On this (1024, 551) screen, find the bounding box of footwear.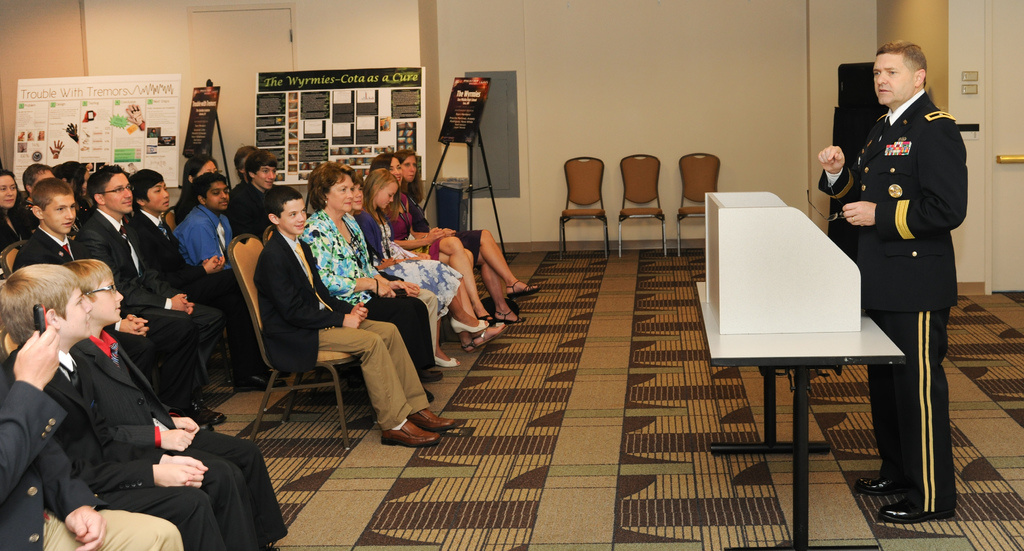
Bounding box: (left=854, top=477, right=894, bottom=494).
